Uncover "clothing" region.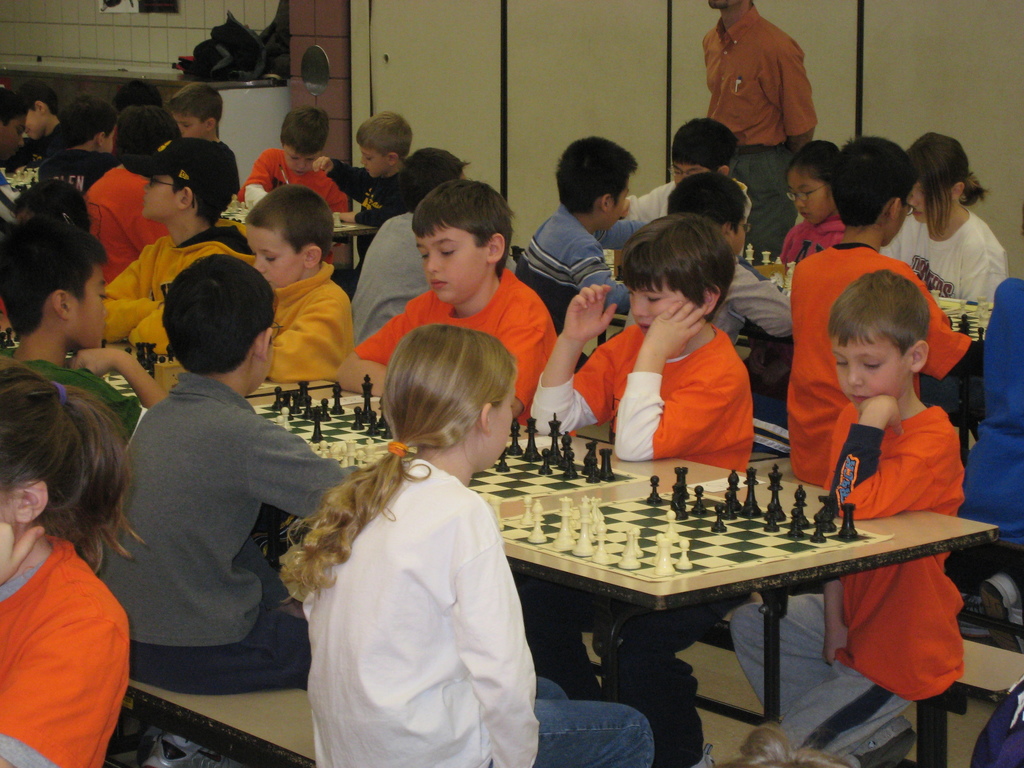
Uncovered: <box>0,532,136,767</box>.
